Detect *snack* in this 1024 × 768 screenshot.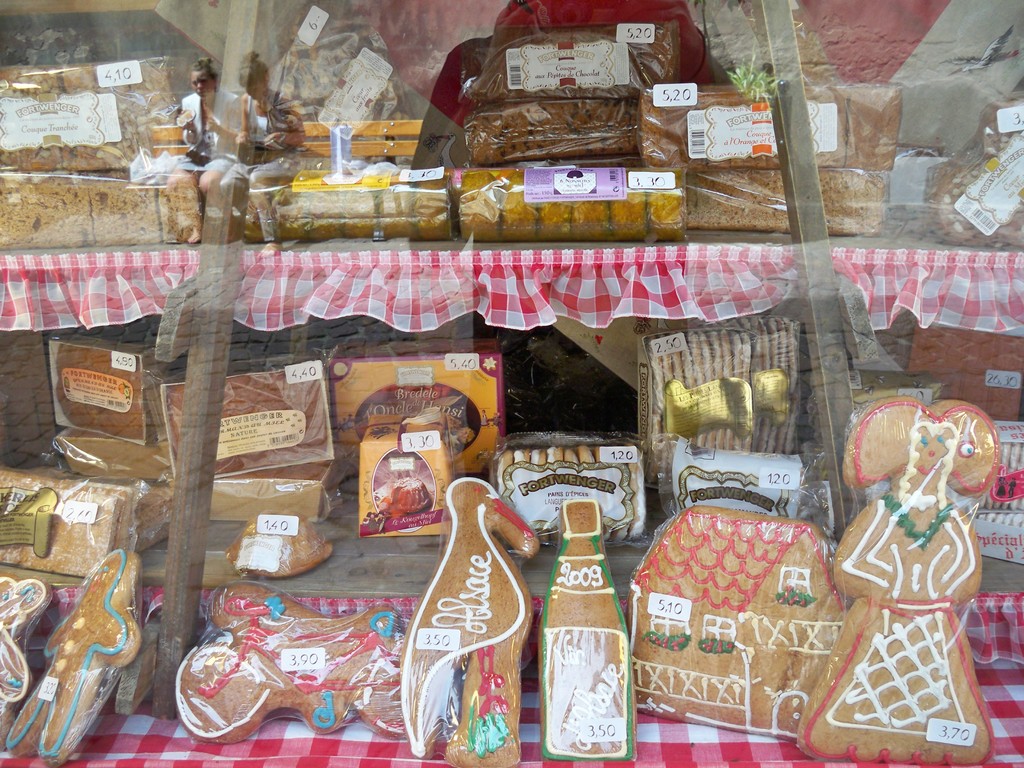
Detection: crop(4, 544, 144, 760).
